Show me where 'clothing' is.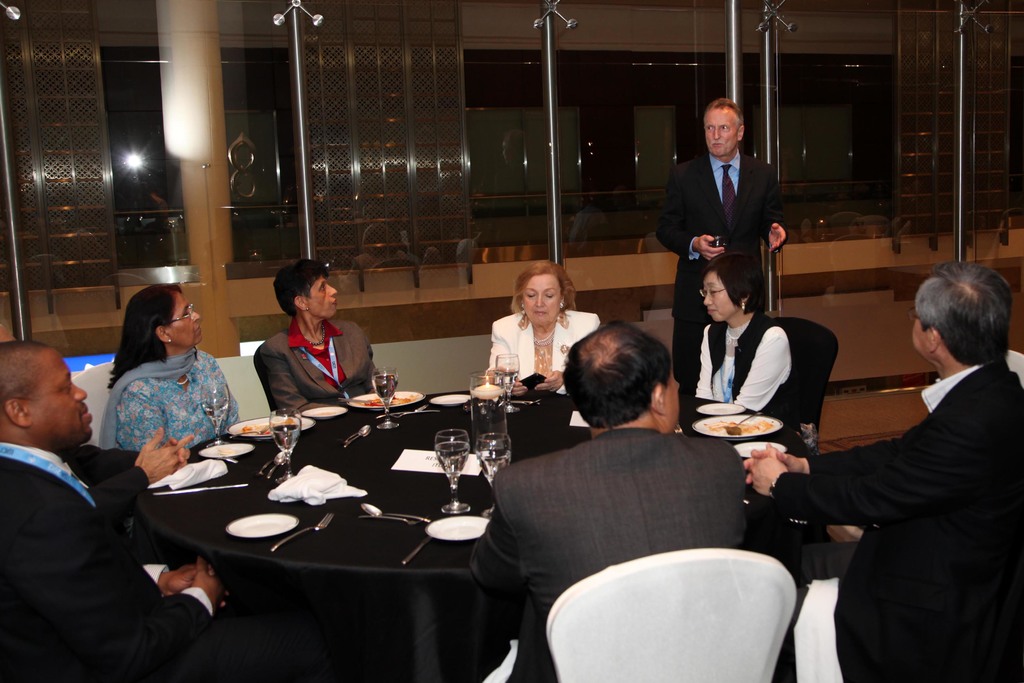
'clothing' is at l=67, t=447, r=154, b=518.
